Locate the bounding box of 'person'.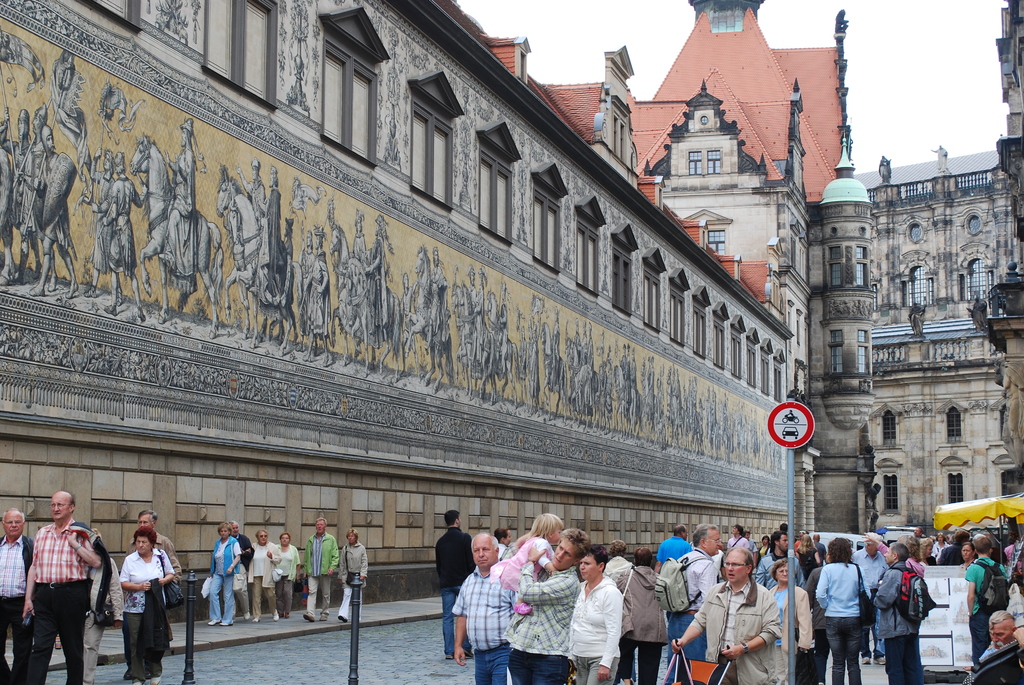
Bounding box: select_region(674, 549, 782, 684).
